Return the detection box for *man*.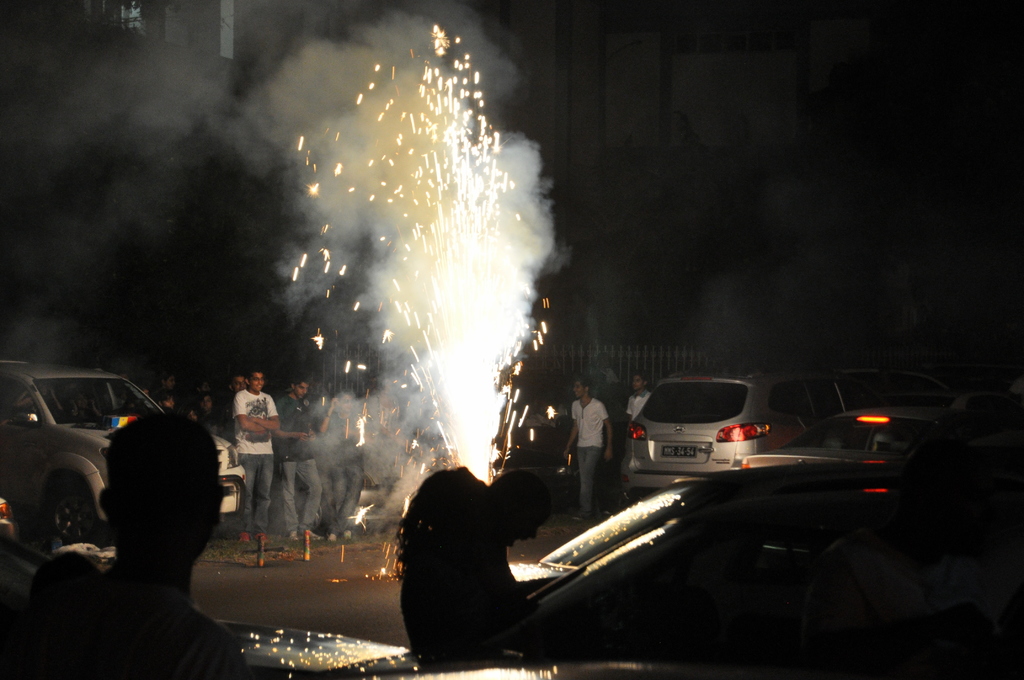
(x1=622, y1=368, x2=653, y2=421).
